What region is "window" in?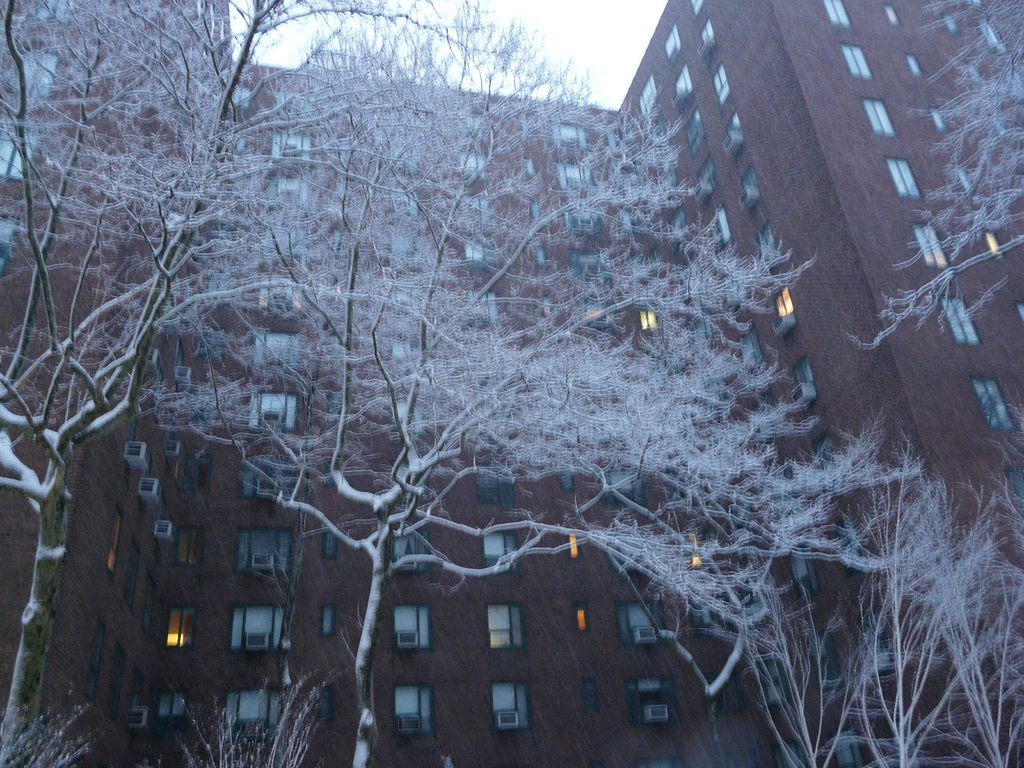
bbox(461, 195, 489, 221).
